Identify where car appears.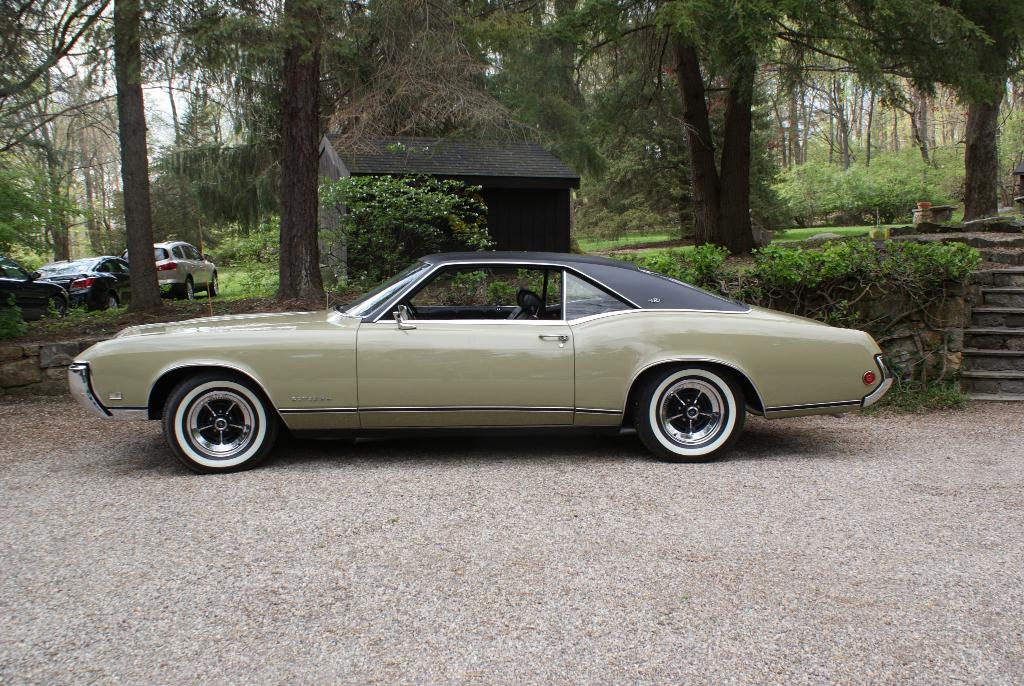
Appears at l=38, t=254, r=133, b=307.
